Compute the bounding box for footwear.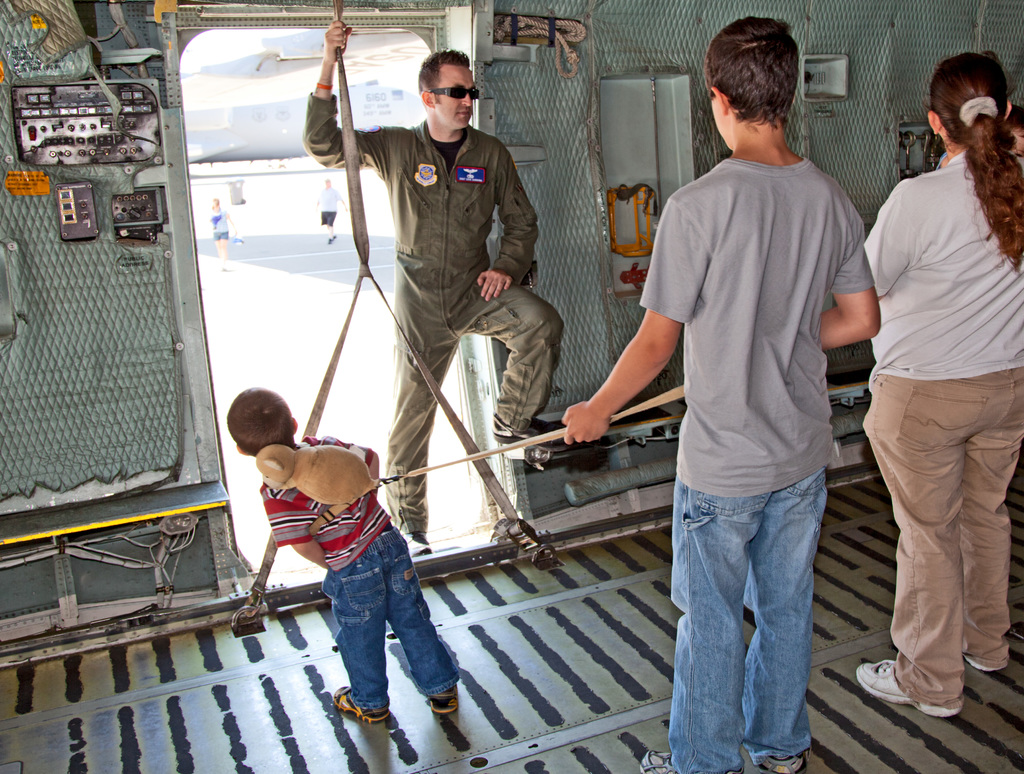
pyautogui.locateOnScreen(328, 684, 394, 721).
